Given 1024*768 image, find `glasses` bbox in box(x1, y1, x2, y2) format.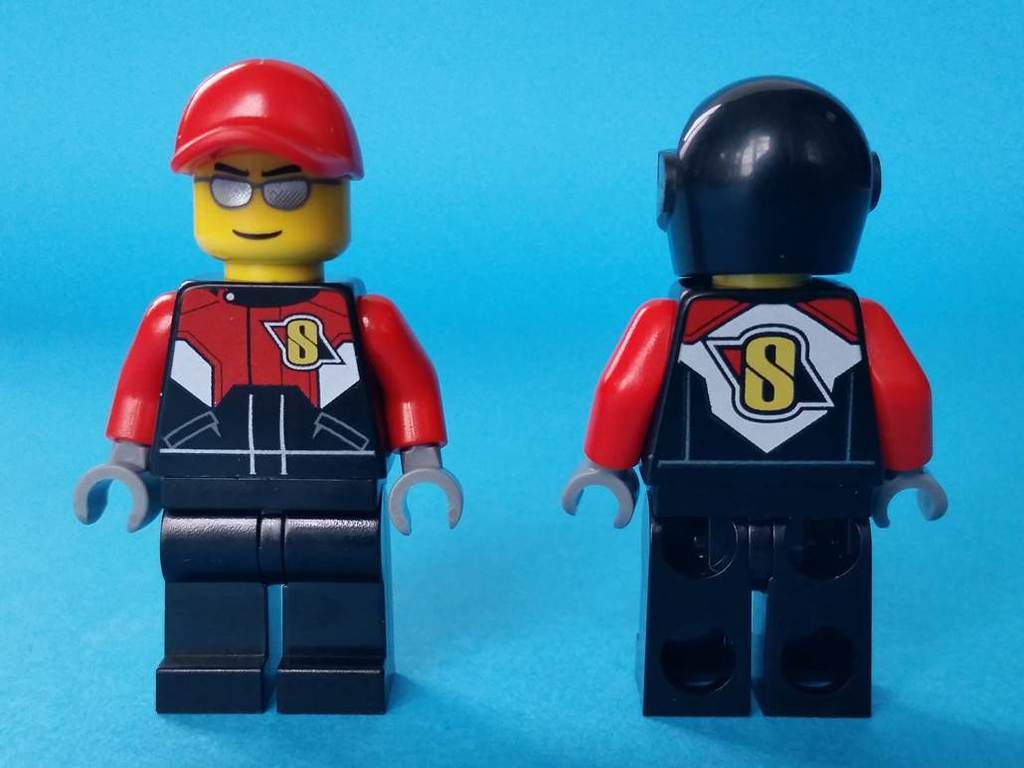
box(172, 156, 334, 212).
